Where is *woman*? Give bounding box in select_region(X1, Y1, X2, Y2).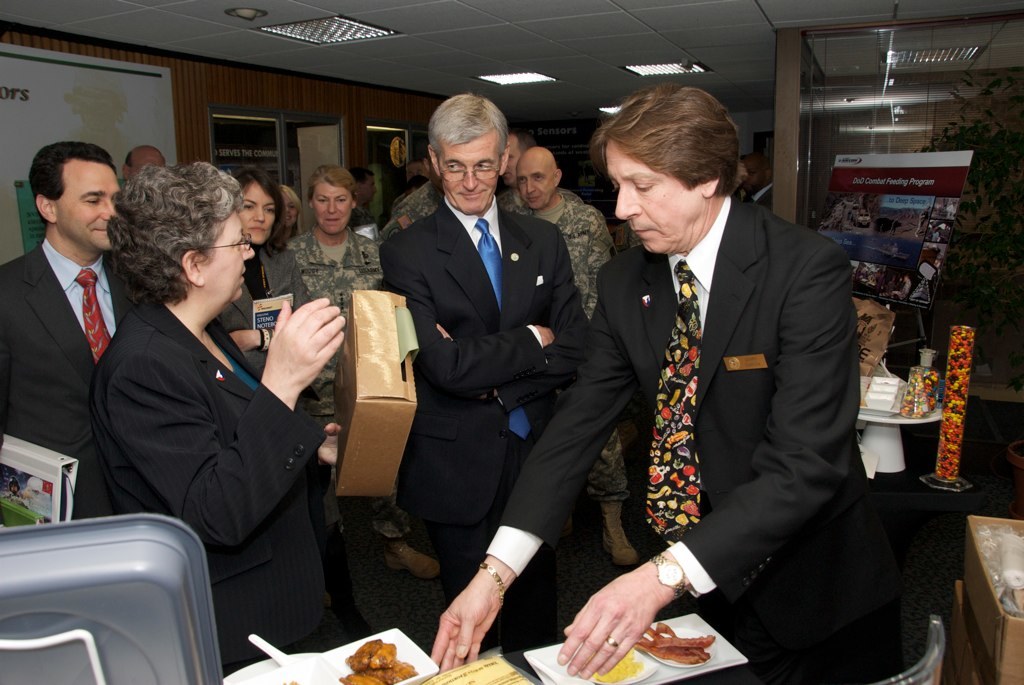
select_region(297, 175, 443, 579).
